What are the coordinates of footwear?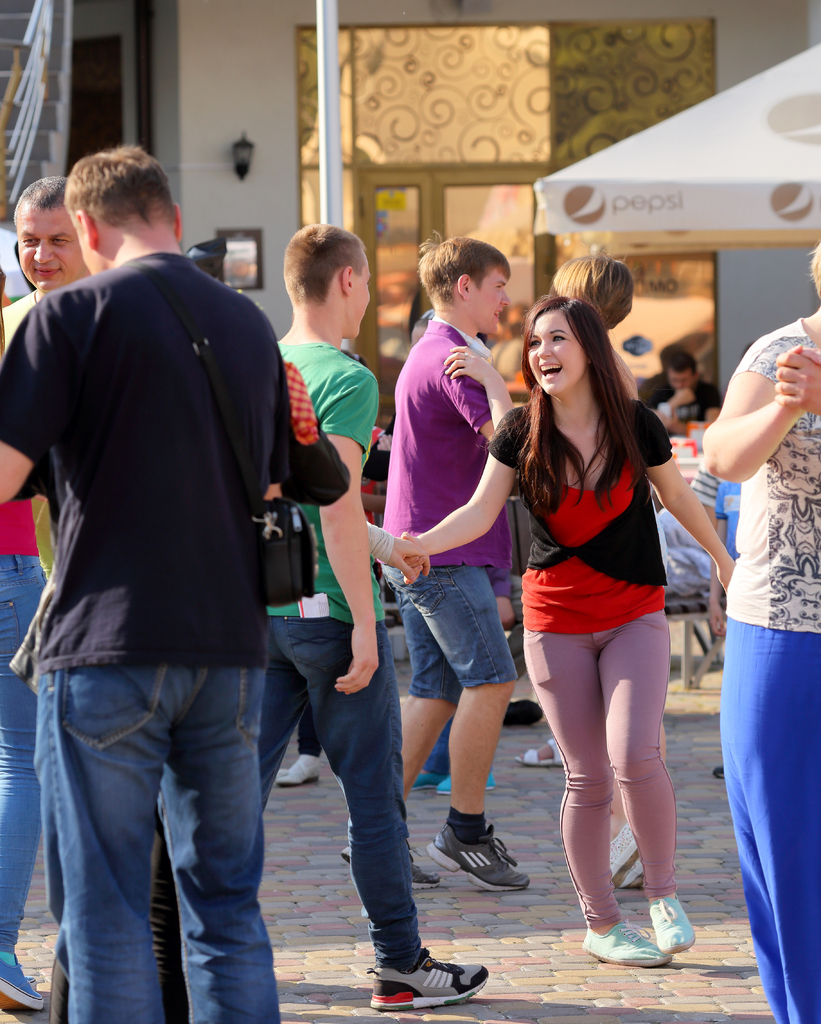
[413,767,500,791].
